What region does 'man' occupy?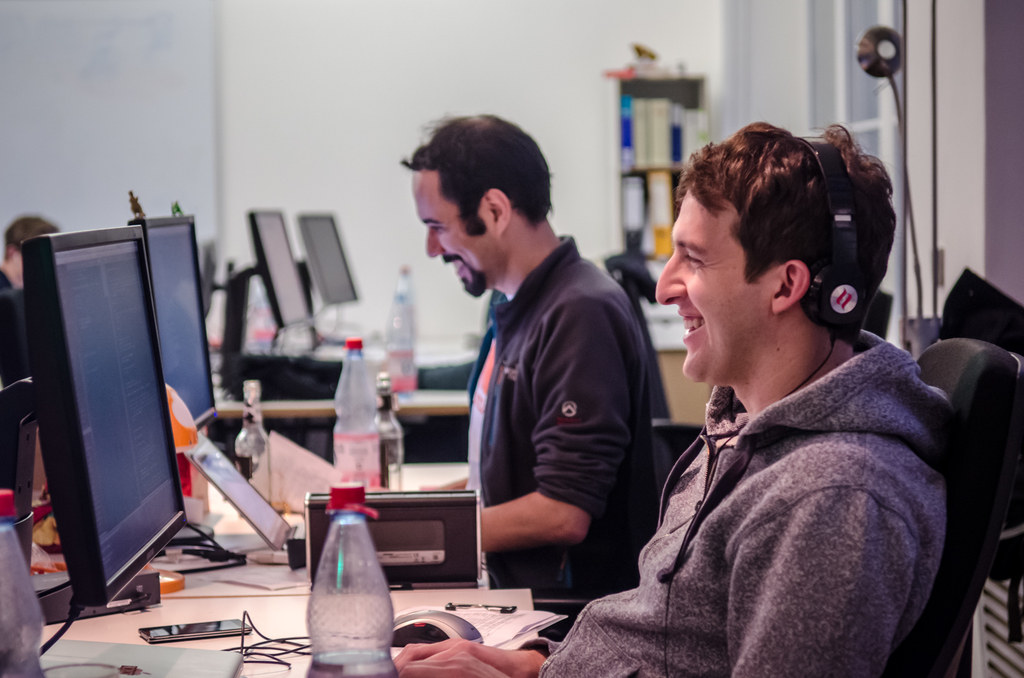
392/117/955/677.
